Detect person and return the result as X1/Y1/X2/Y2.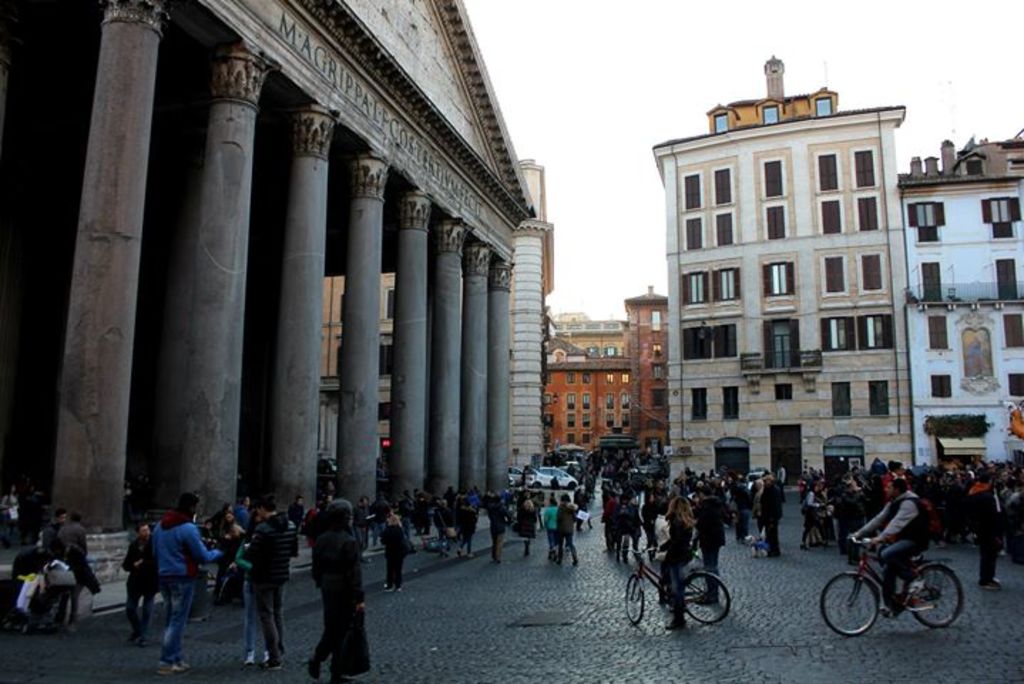
847/475/944/621.
